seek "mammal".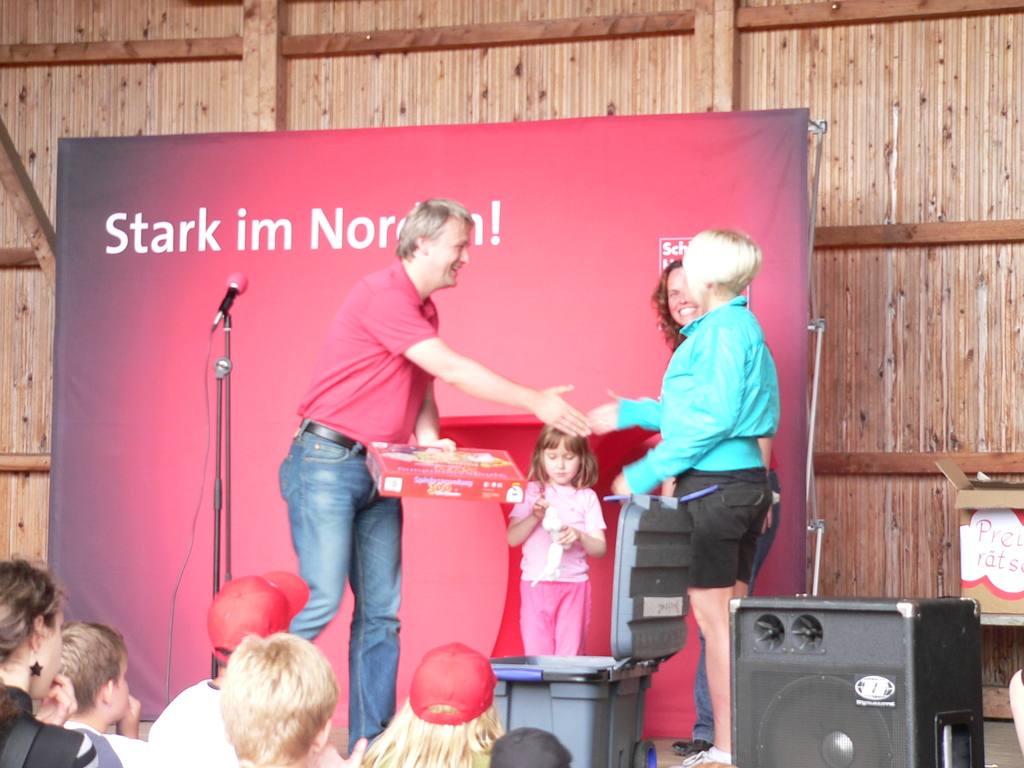
select_region(0, 557, 102, 767).
